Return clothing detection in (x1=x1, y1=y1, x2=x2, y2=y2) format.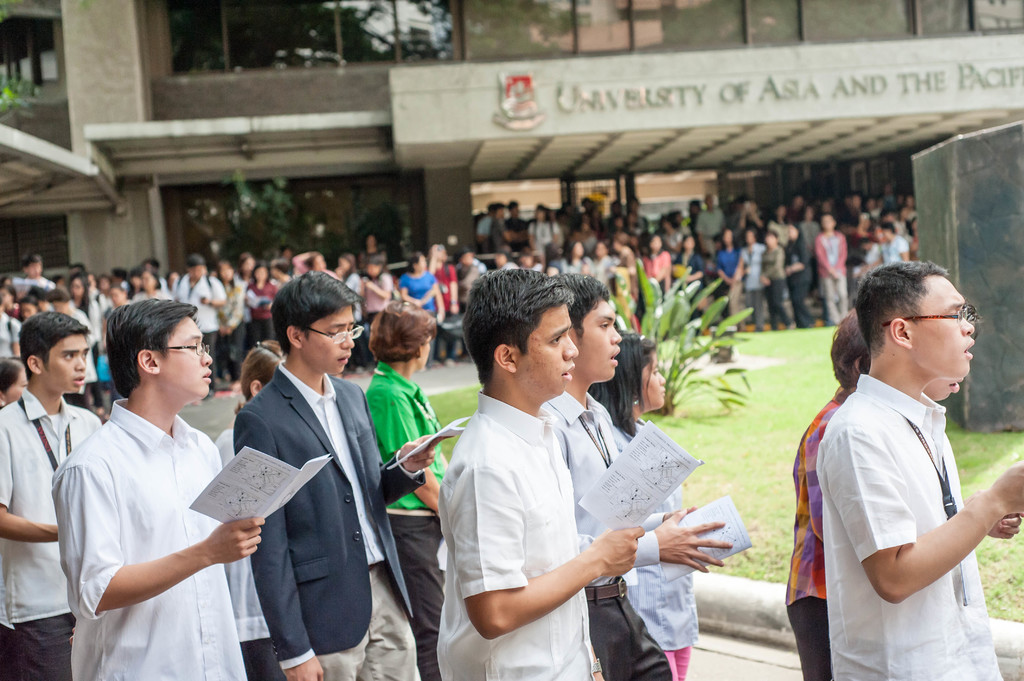
(x1=356, y1=254, x2=387, y2=271).
